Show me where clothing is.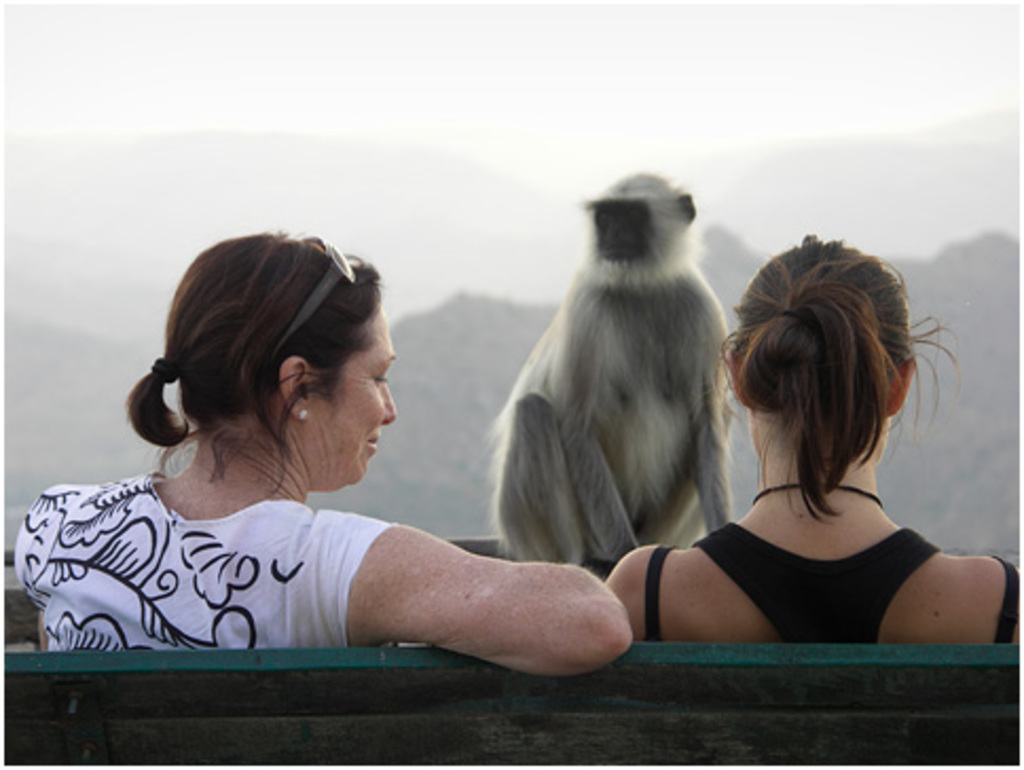
clothing is at l=650, t=527, r=1011, b=641.
